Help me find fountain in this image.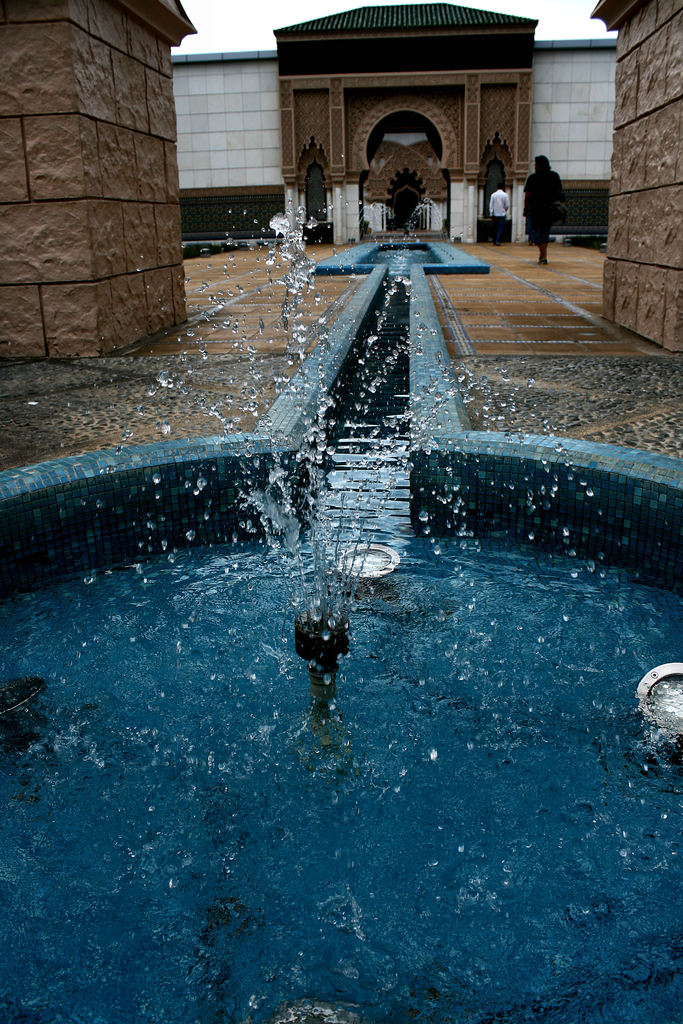
Found it: <region>0, 151, 682, 1023</region>.
